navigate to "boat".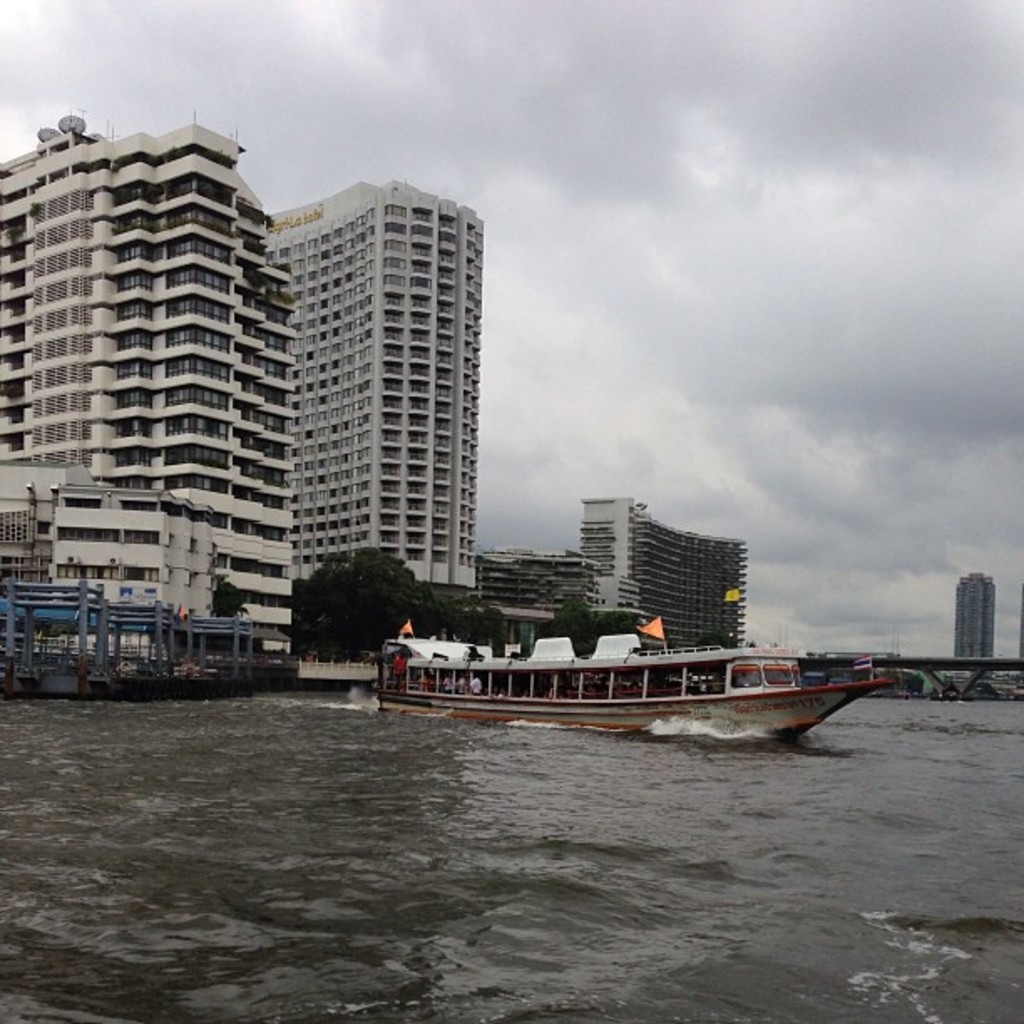
Navigation target: <bbox>320, 599, 893, 733</bbox>.
